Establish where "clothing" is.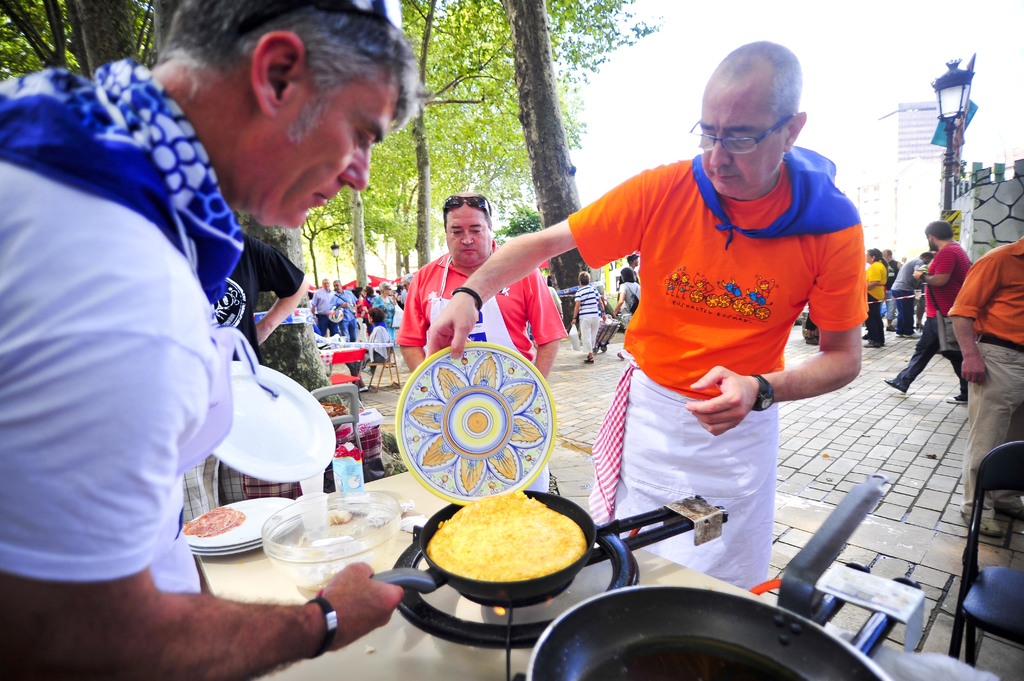
Established at rect(0, 24, 286, 586).
